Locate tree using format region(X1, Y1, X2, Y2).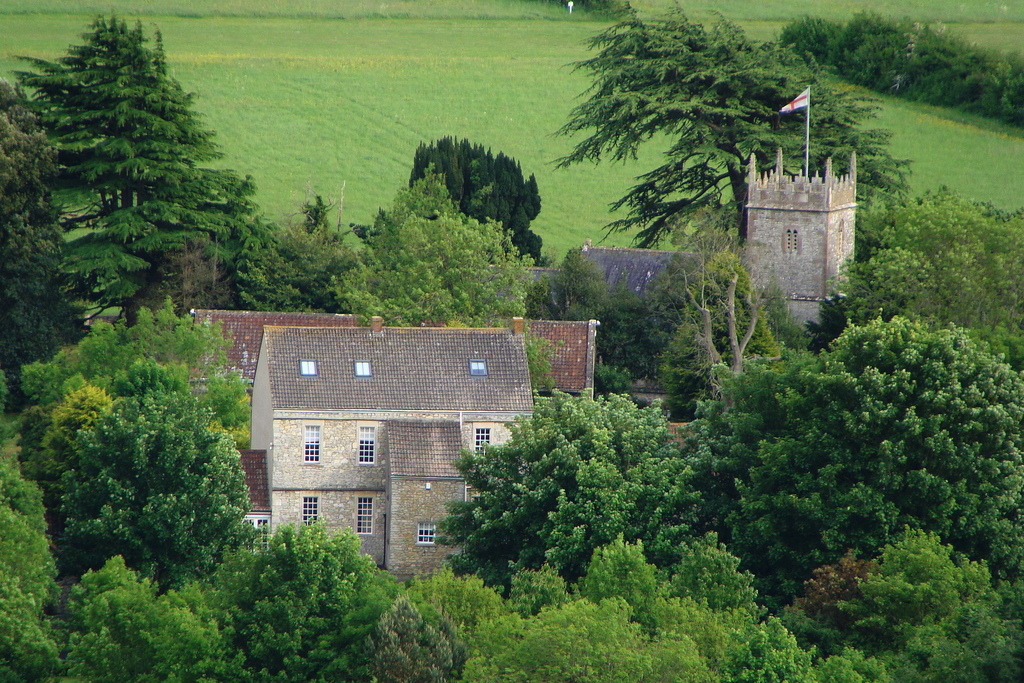
region(33, 13, 289, 331).
